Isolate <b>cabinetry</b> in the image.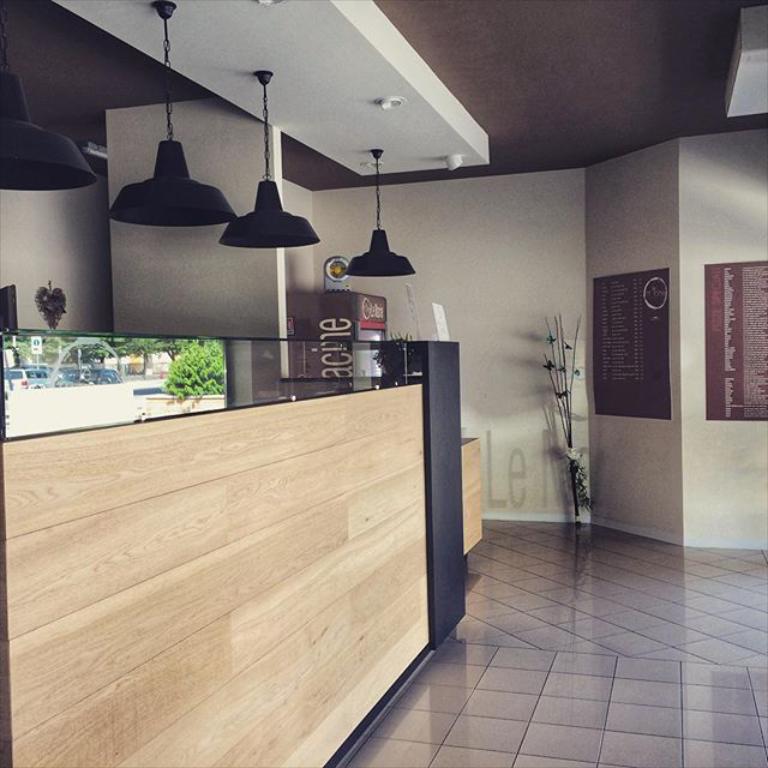
Isolated region: locate(456, 431, 499, 560).
